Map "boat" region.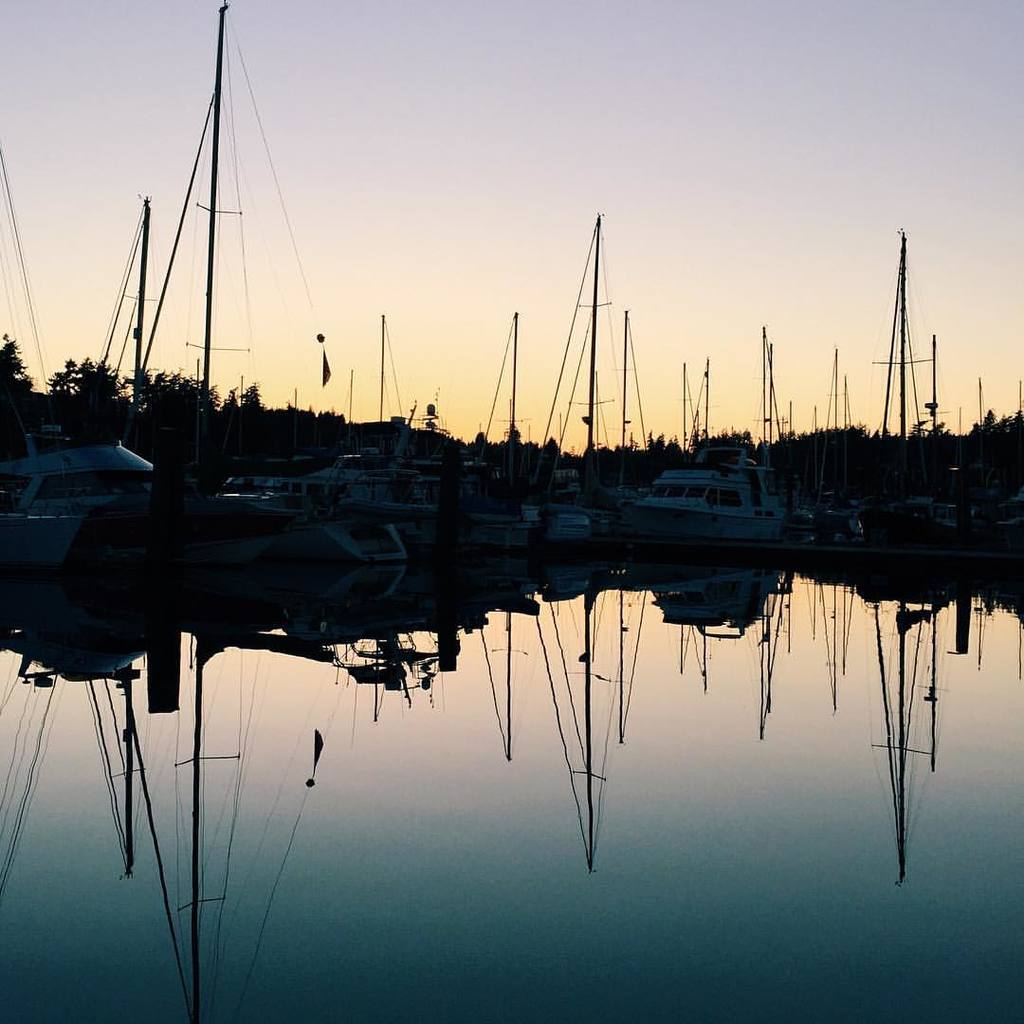
Mapped to select_region(643, 443, 792, 547).
